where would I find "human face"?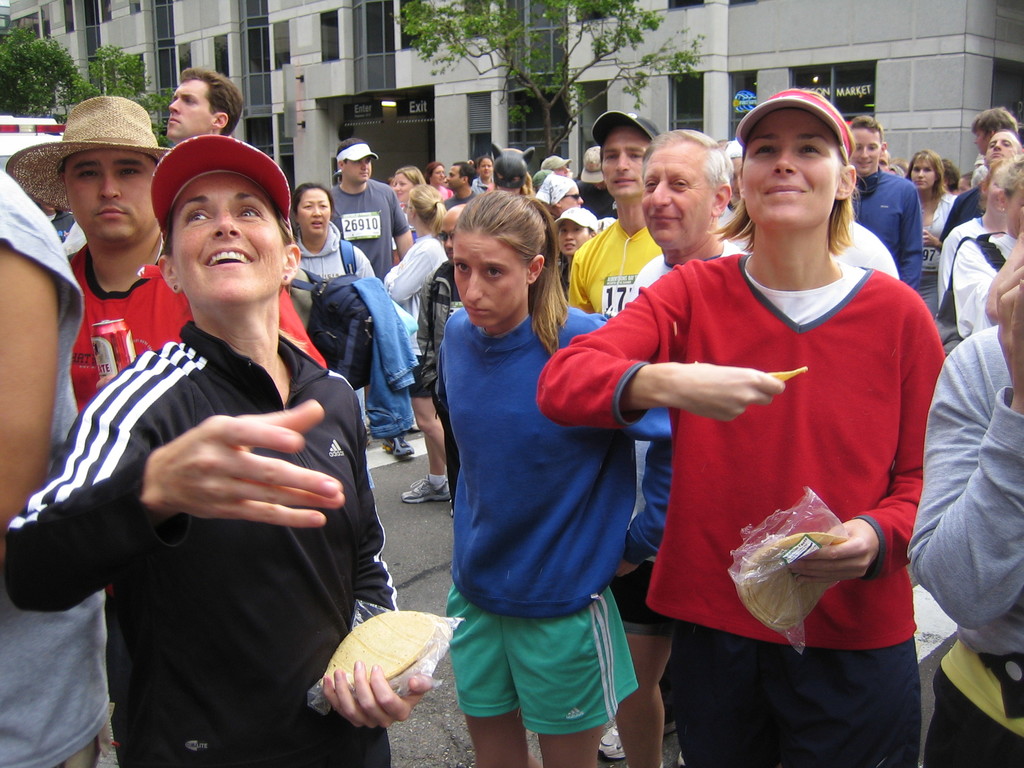
At bbox=[553, 157, 565, 177].
